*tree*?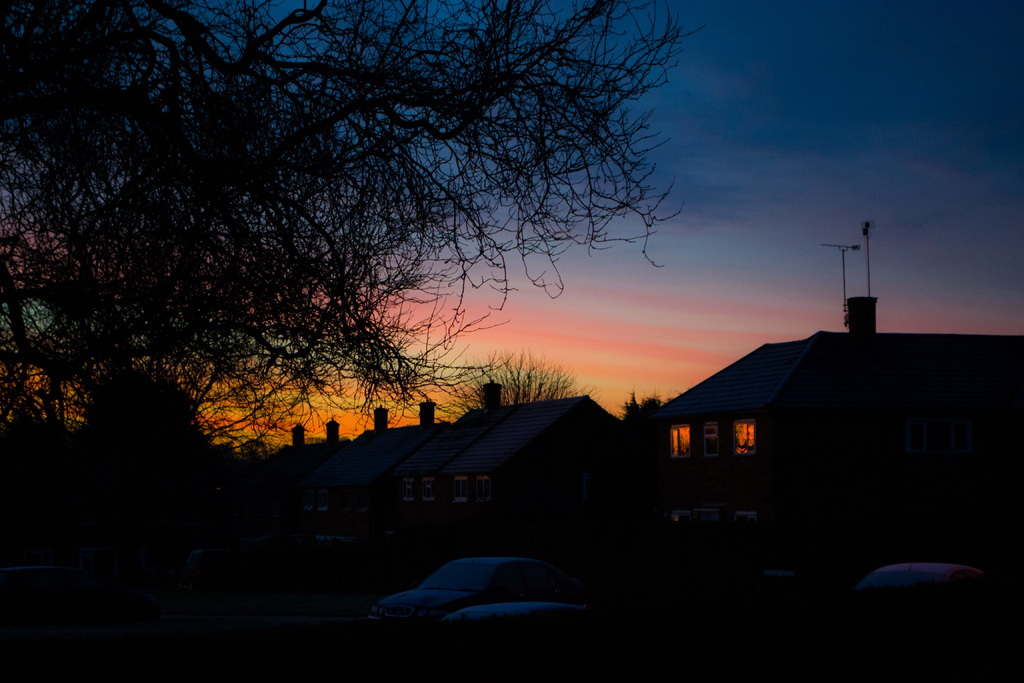
(432,345,590,419)
